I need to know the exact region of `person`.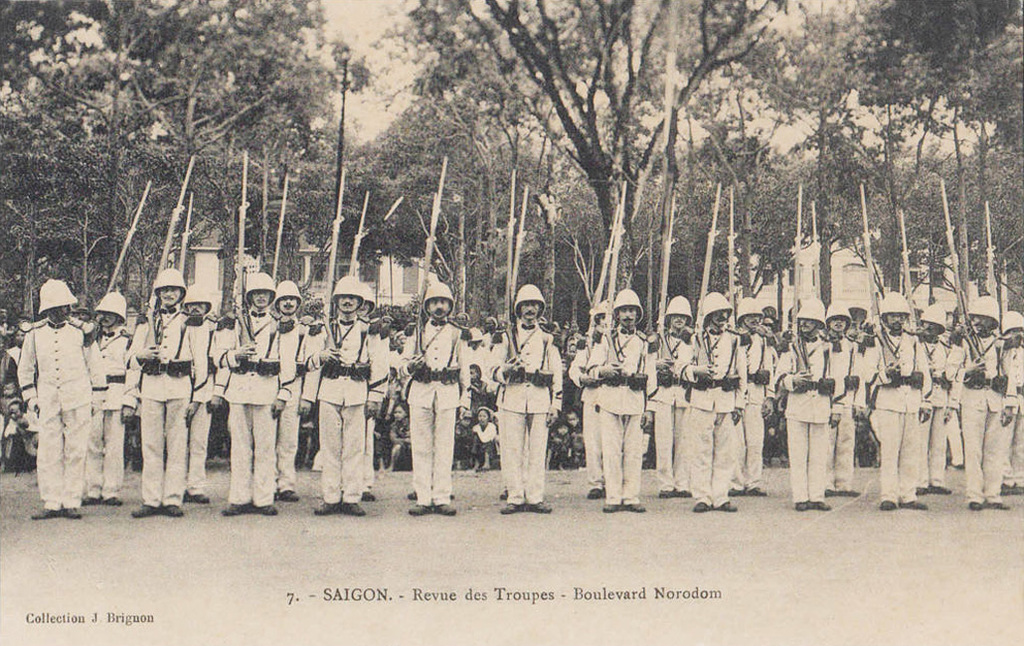
Region: bbox(177, 283, 222, 499).
